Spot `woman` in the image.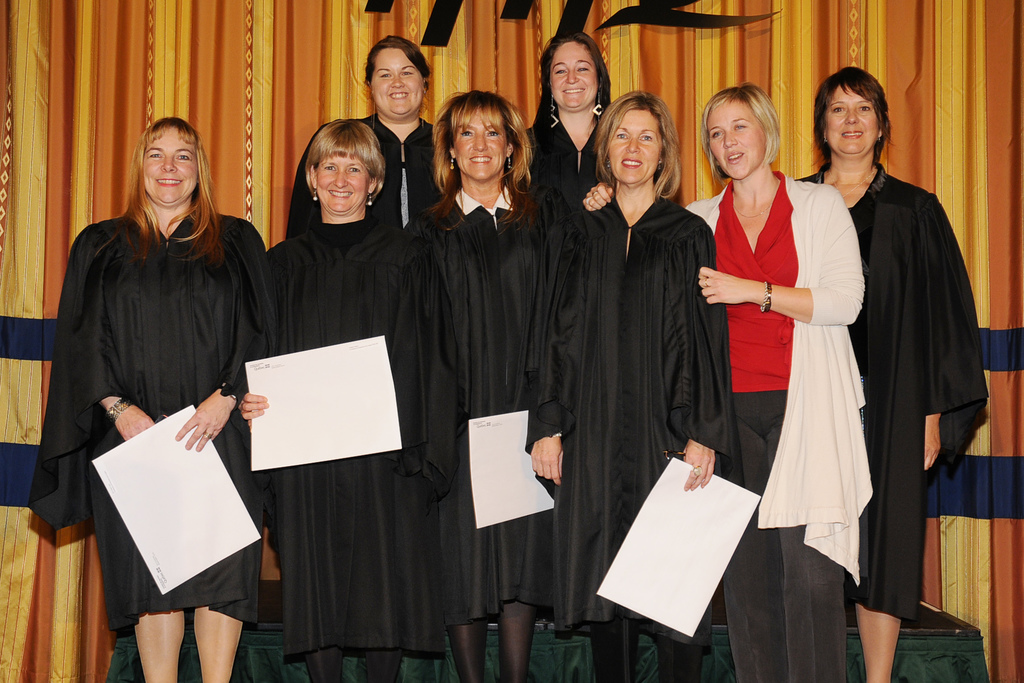
`woman` found at (x1=581, y1=84, x2=874, y2=682).
